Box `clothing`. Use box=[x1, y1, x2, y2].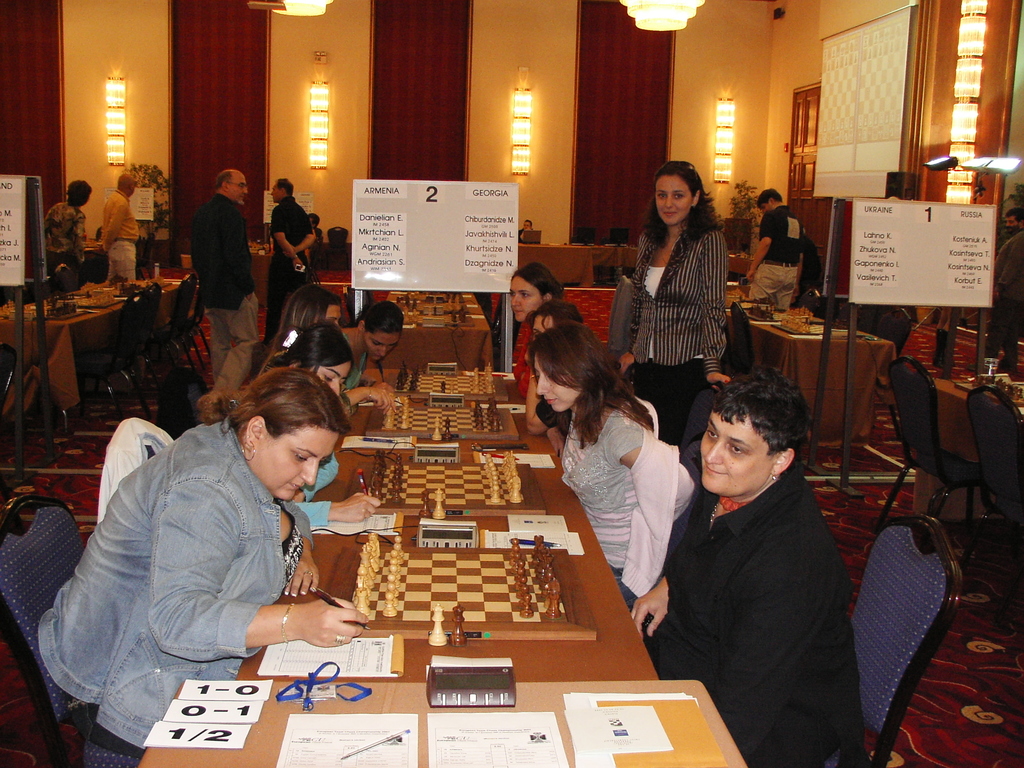
box=[516, 225, 534, 246].
